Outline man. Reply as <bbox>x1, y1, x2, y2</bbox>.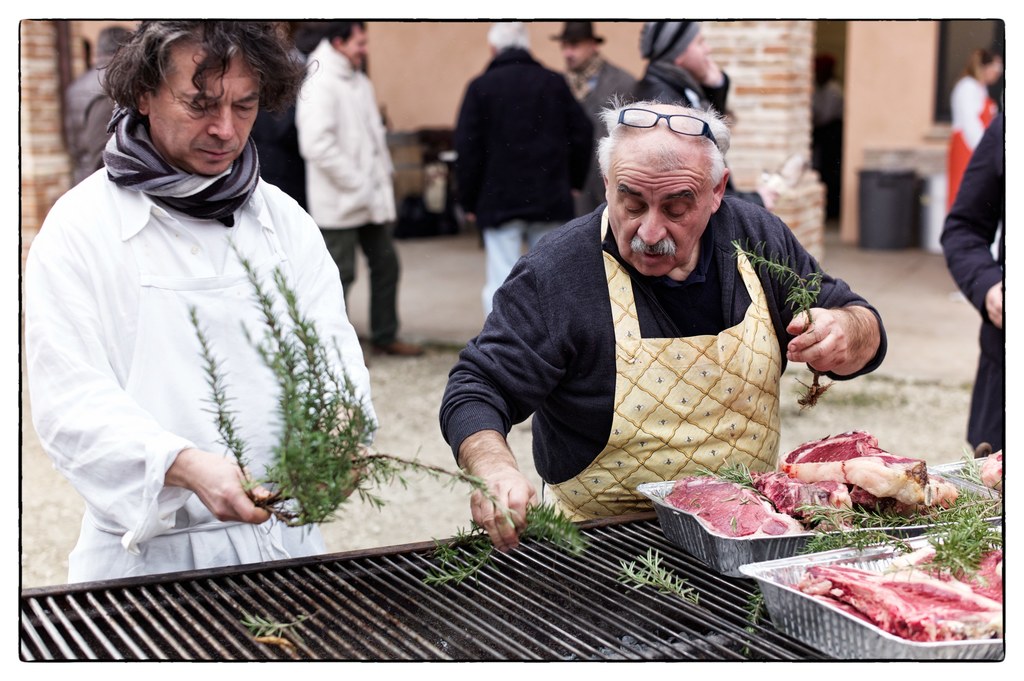
<bbox>282, 17, 430, 358</bbox>.
